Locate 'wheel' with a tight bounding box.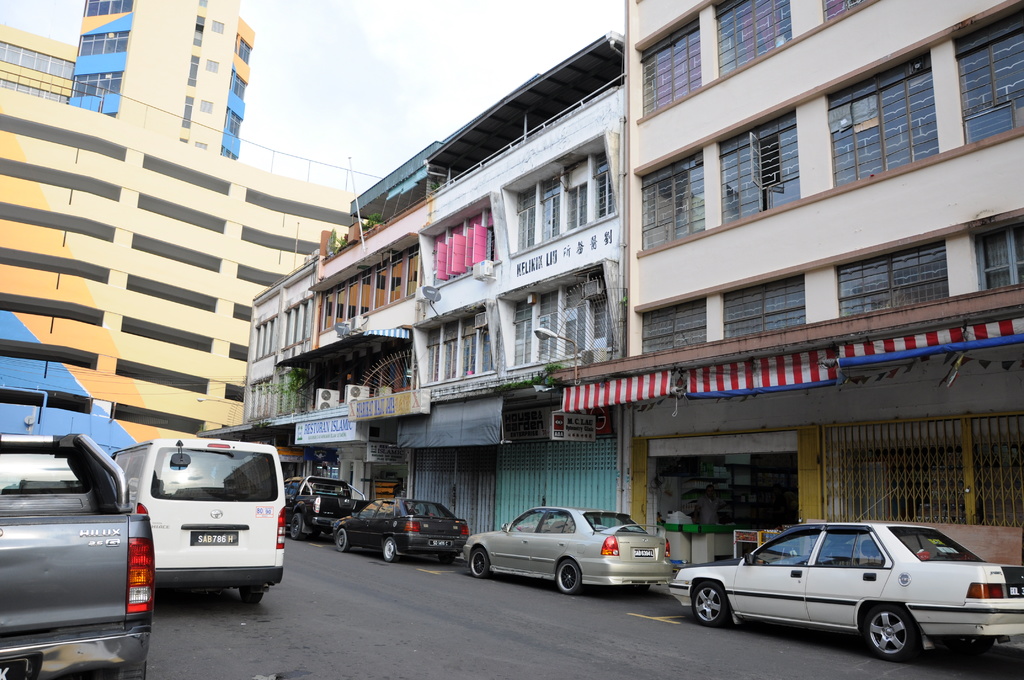
<region>690, 579, 727, 629</region>.
